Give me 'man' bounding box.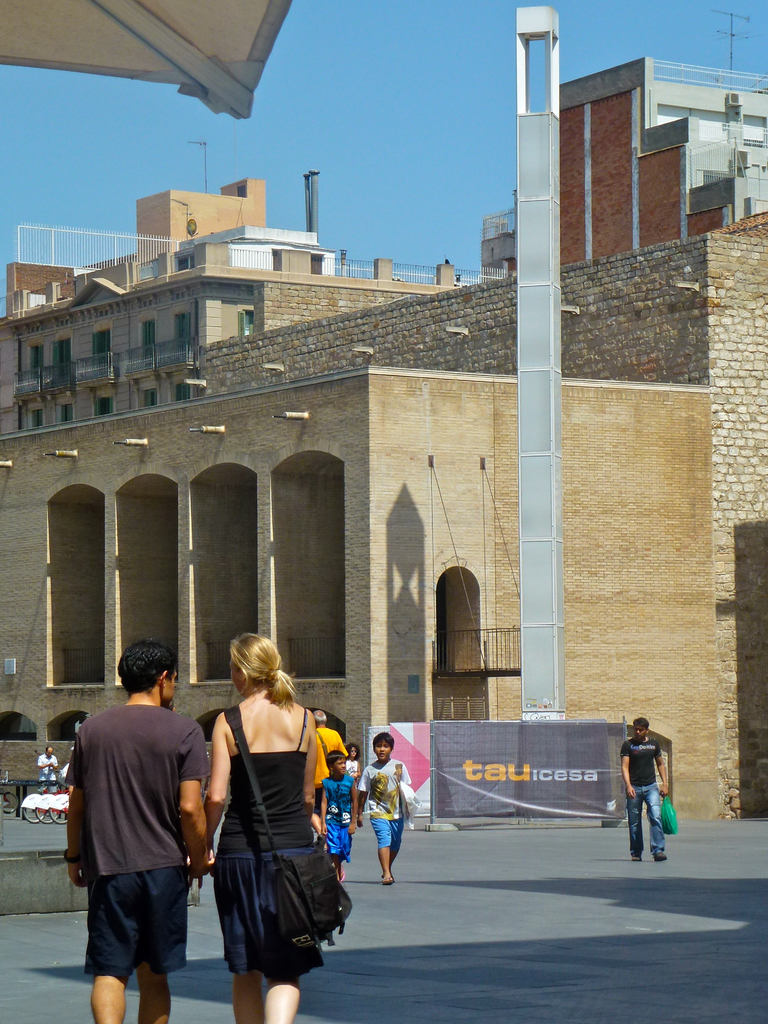
Rect(65, 639, 214, 1016).
